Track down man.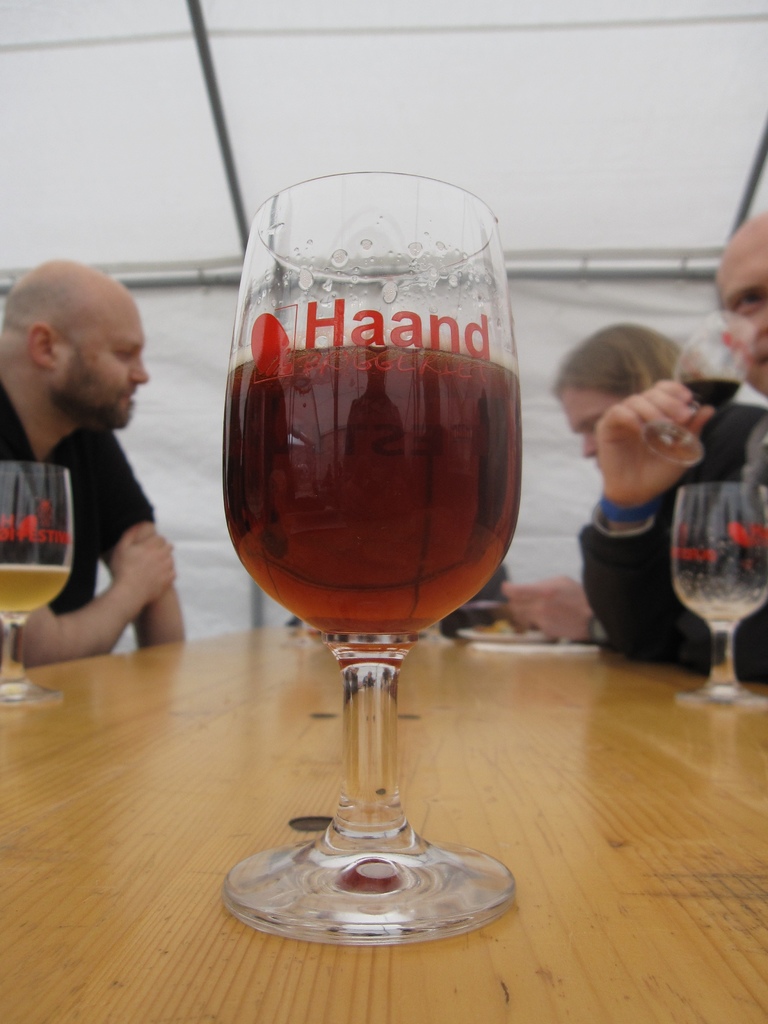
Tracked to 0,257,190,669.
